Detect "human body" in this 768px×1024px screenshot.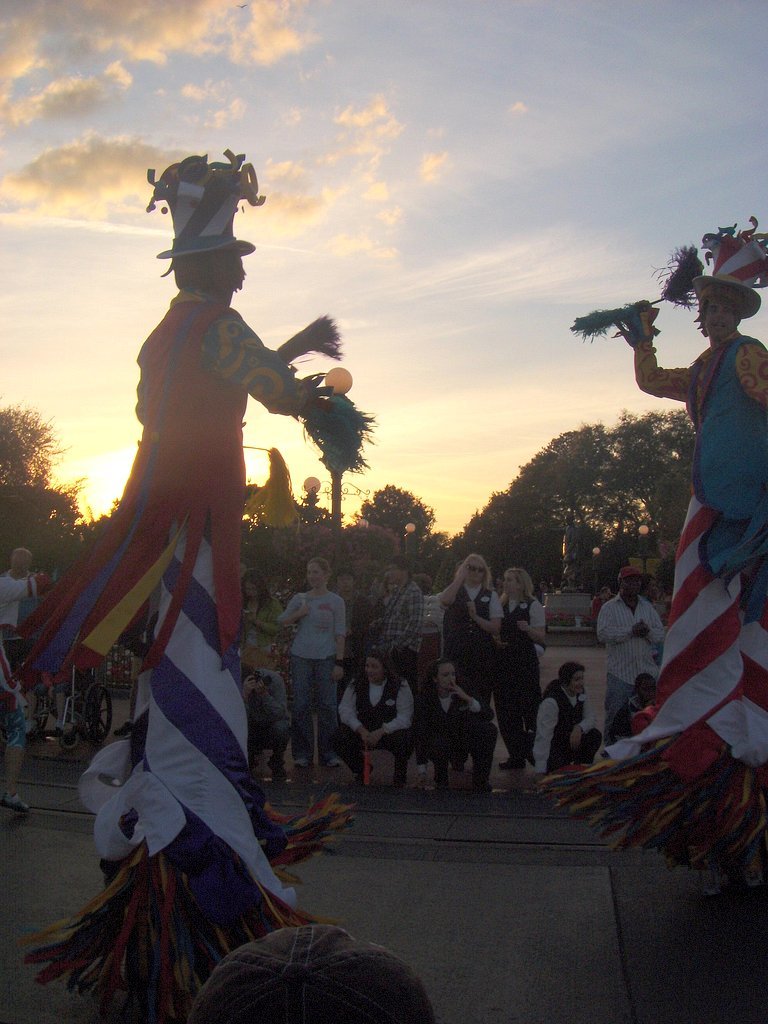
Detection: box=[525, 680, 603, 782].
